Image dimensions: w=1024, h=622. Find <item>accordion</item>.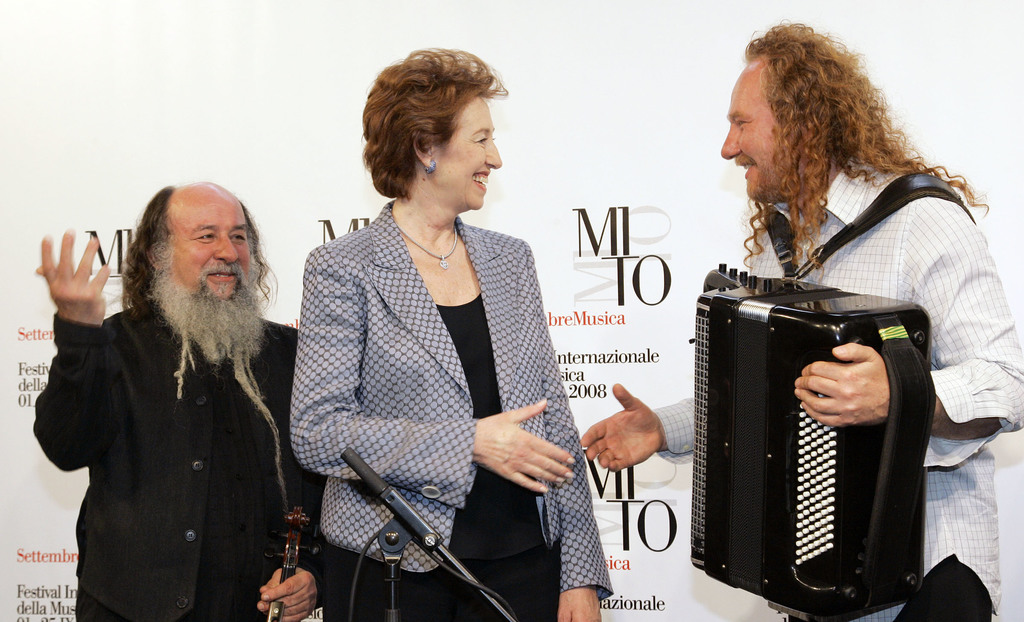
Rect(693, 172, 965, 621).
